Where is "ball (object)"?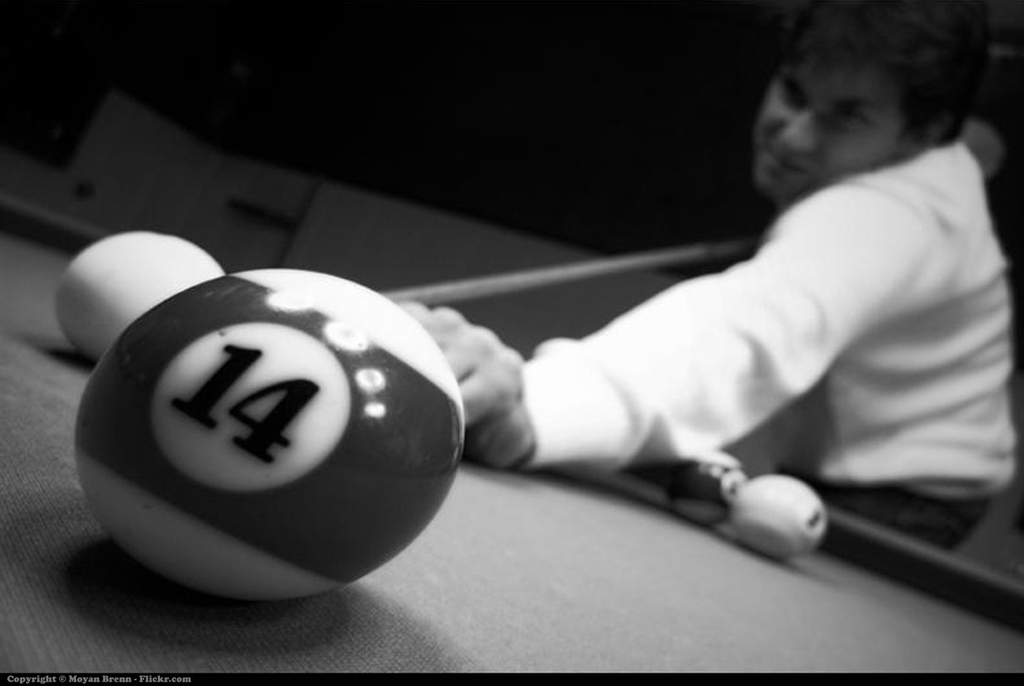
left=79, top=271, right=466, bottom=606.
